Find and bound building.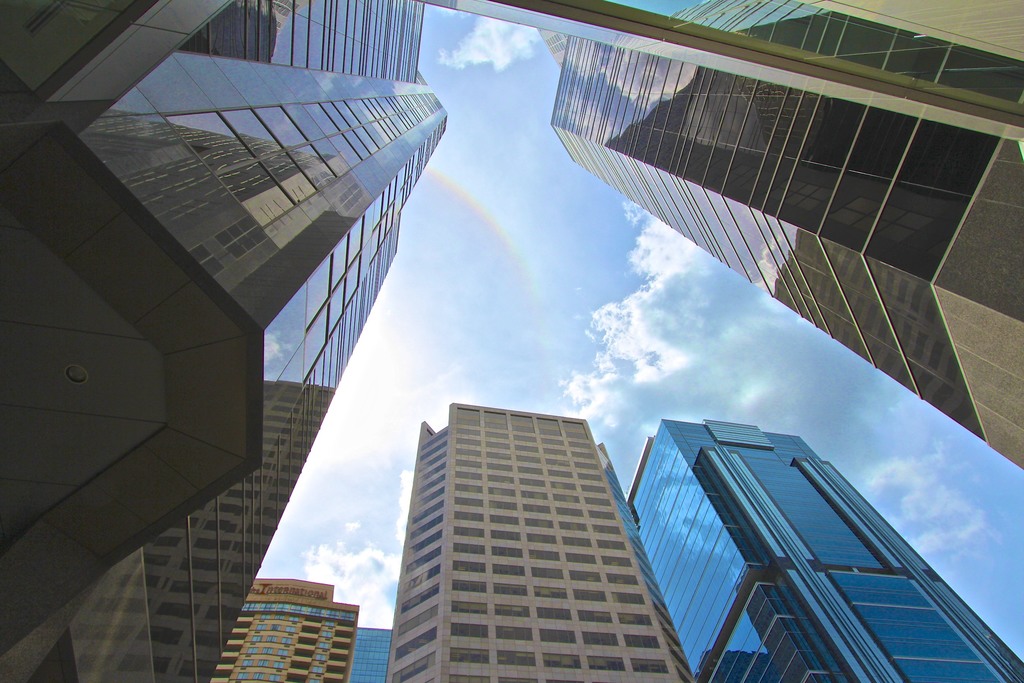
Bound: {"x1": 428, "y1": 0, "x2": 1023, "y2": 468}.
